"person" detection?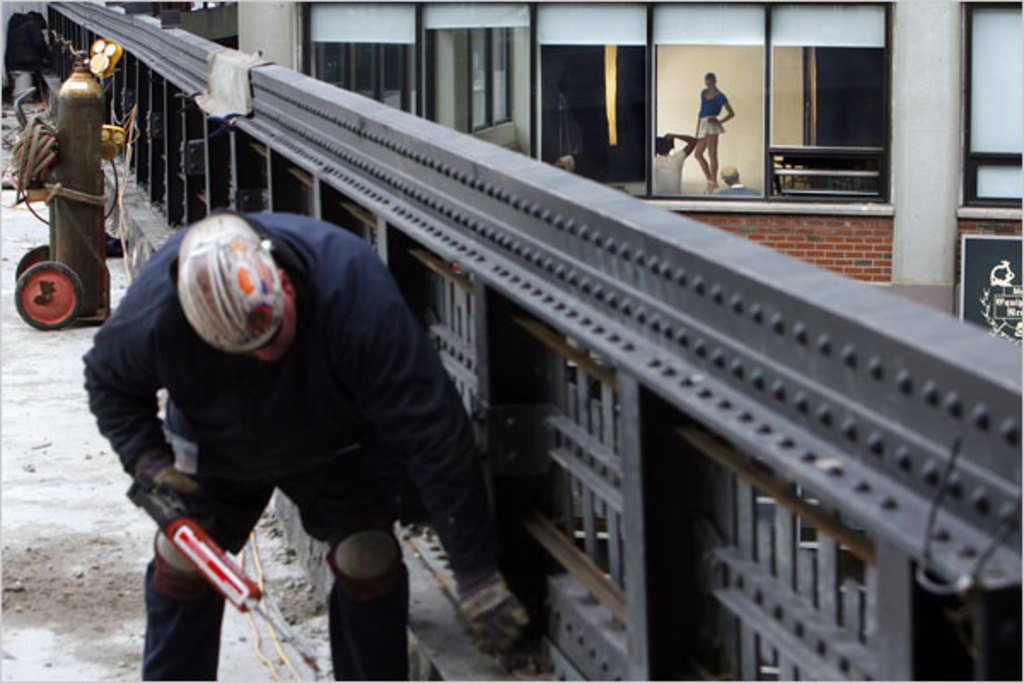
712:161:761:201
